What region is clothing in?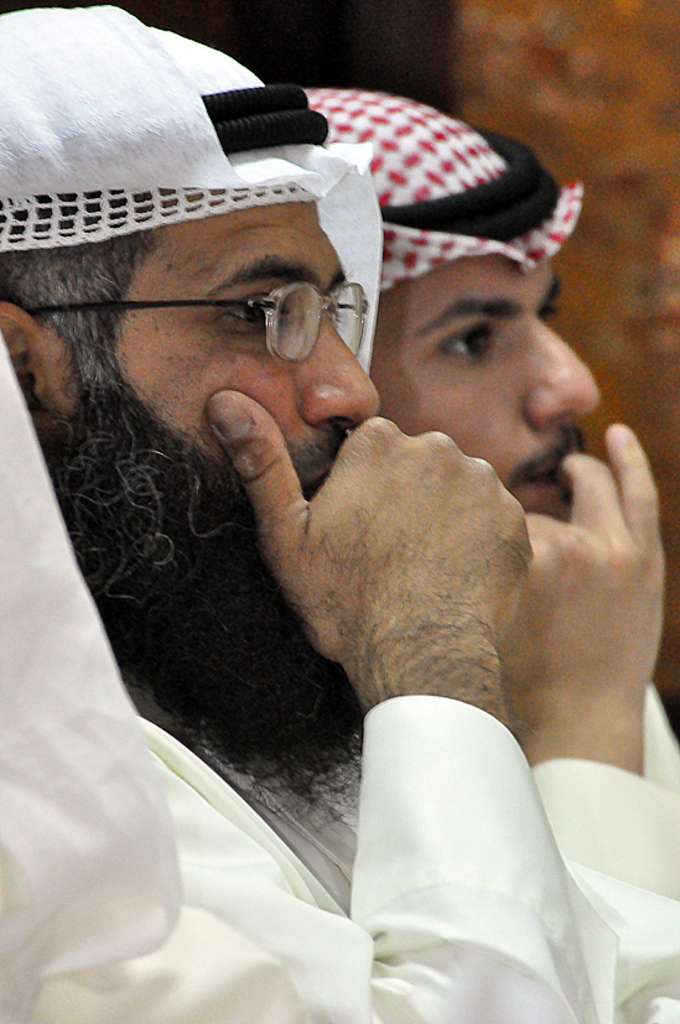
[290, 84, 585, 293].
